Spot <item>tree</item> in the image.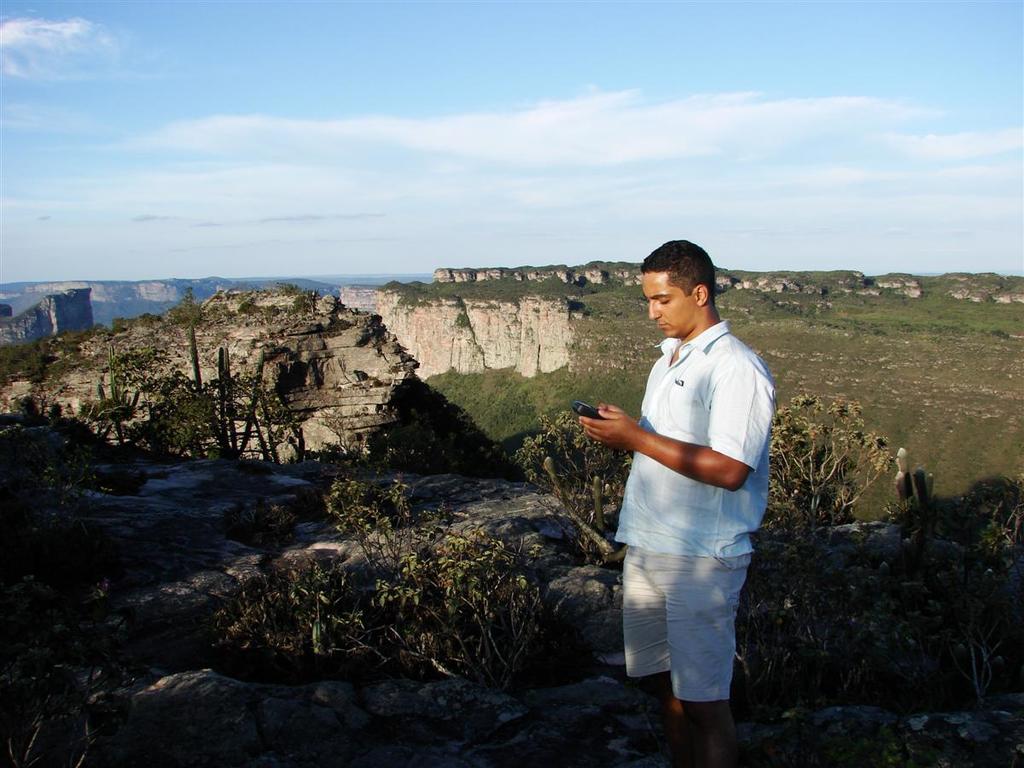
<item>tree</item> found at BBox(45, 399, 61, 427).
